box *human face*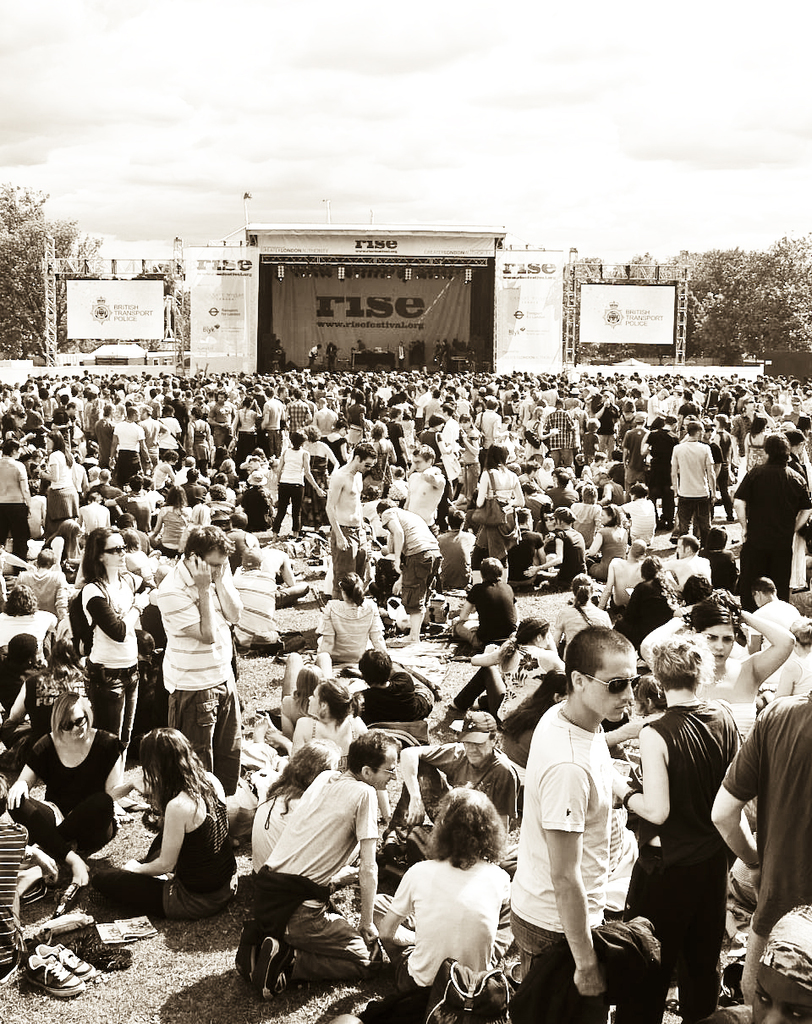
BBox(102, 532, 129, 568)
